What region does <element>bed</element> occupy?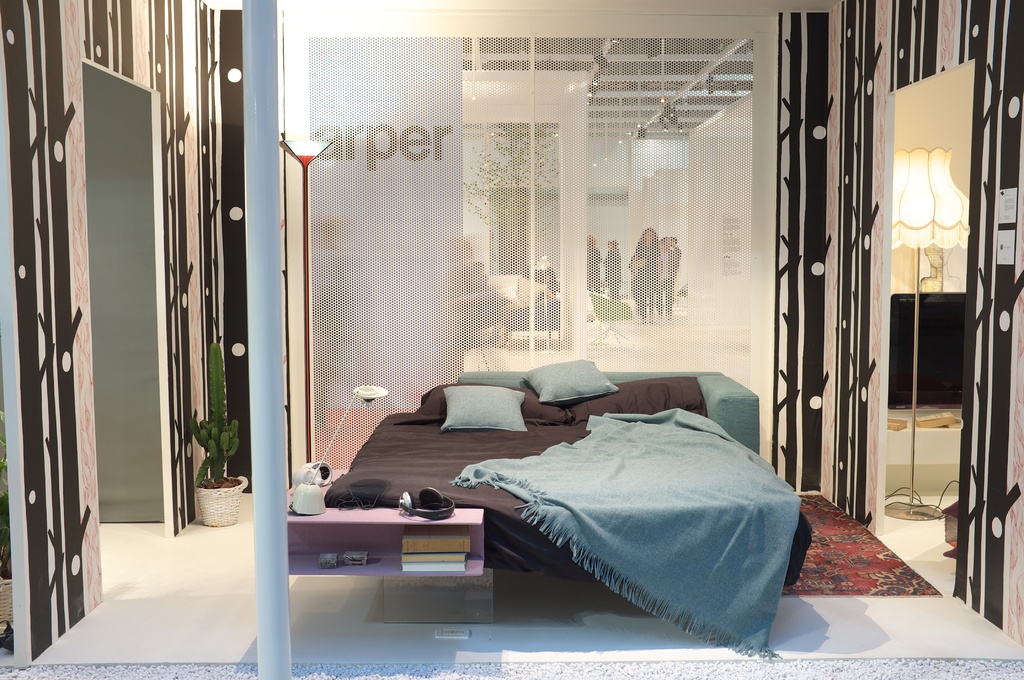
(314, 332, 829, 648).
